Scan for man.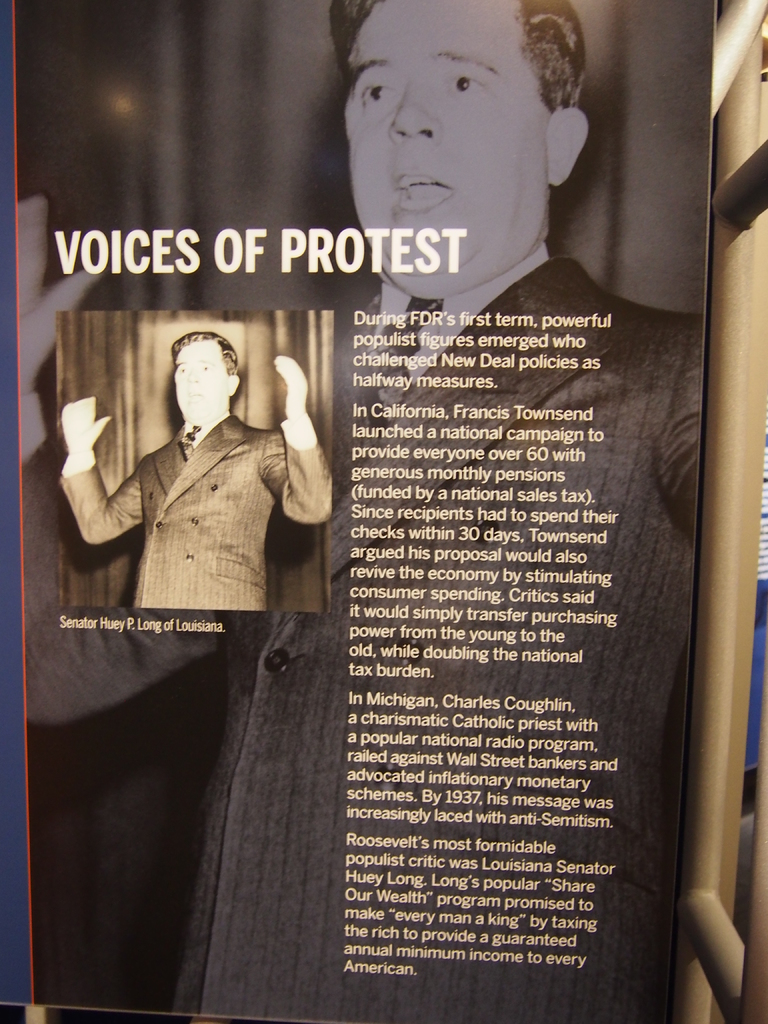
Scan result: x1=16 y1=0 x2=701 y2=1023.
